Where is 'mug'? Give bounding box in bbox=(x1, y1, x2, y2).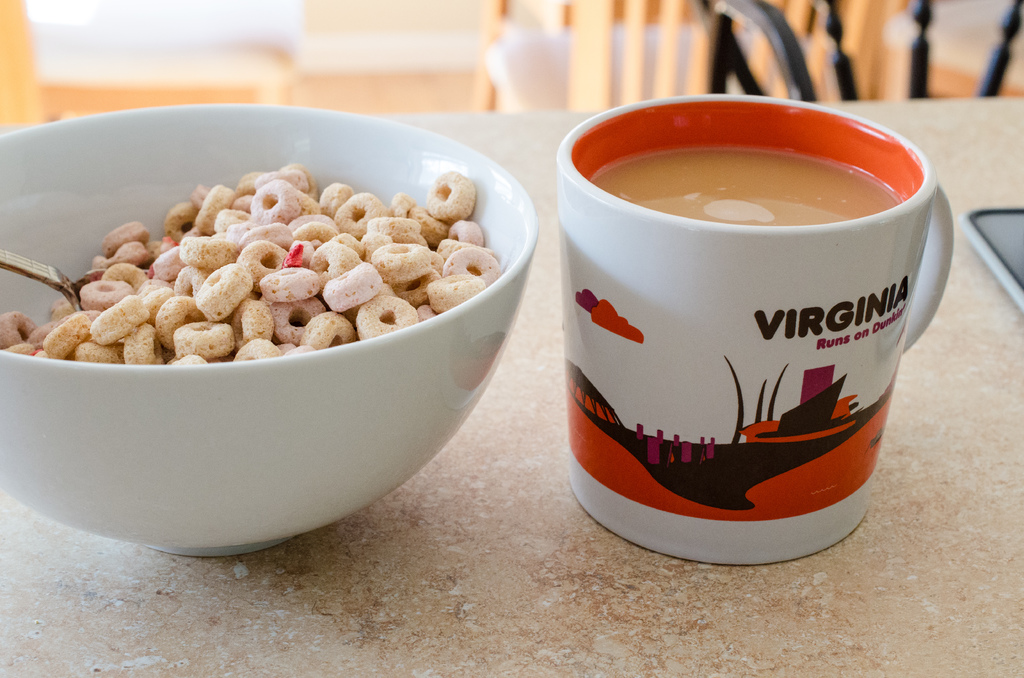
bbox=(553, 91, 954, 565).
